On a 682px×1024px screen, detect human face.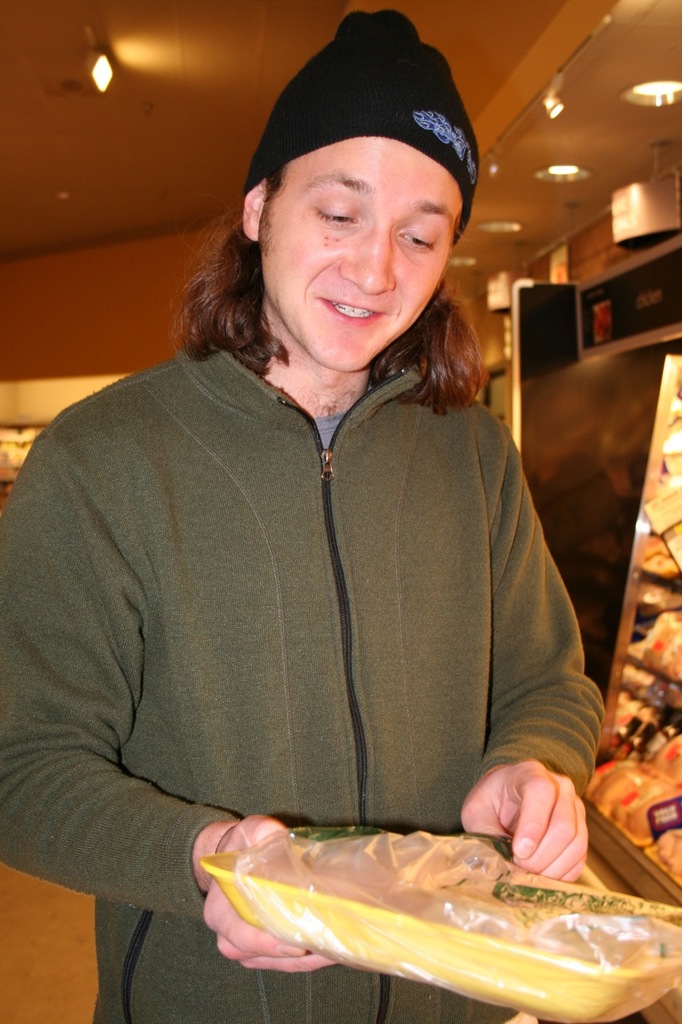
262 139 462 371.
